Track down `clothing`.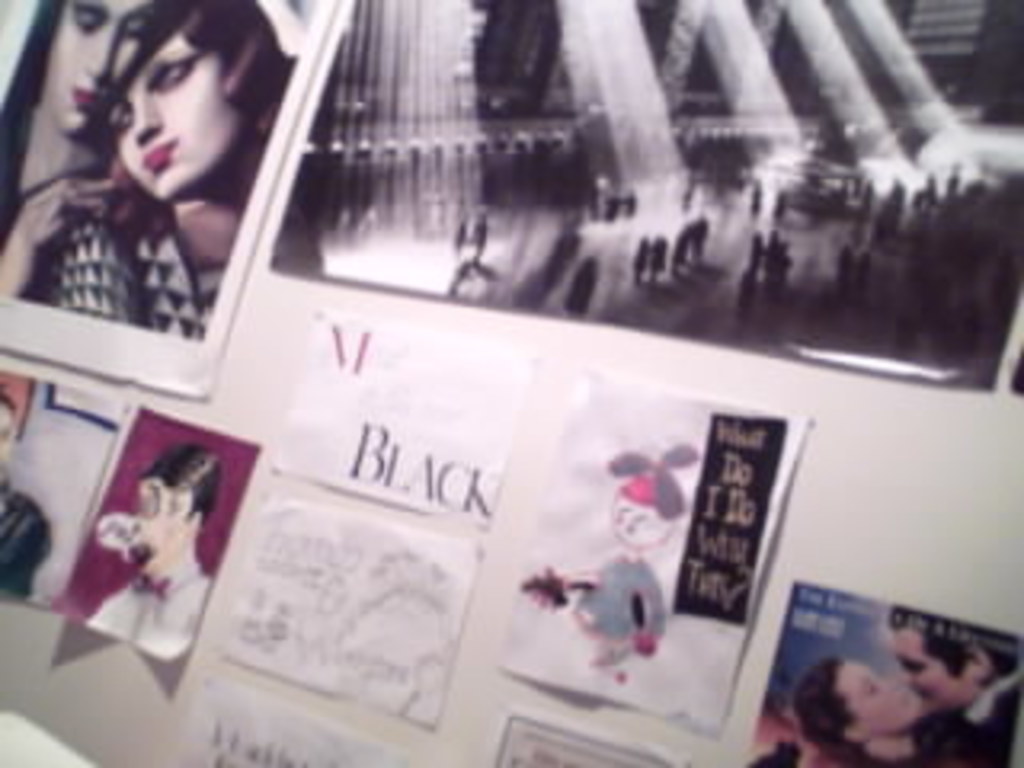
Tracked to crop(906, 675, 1021, 765).
